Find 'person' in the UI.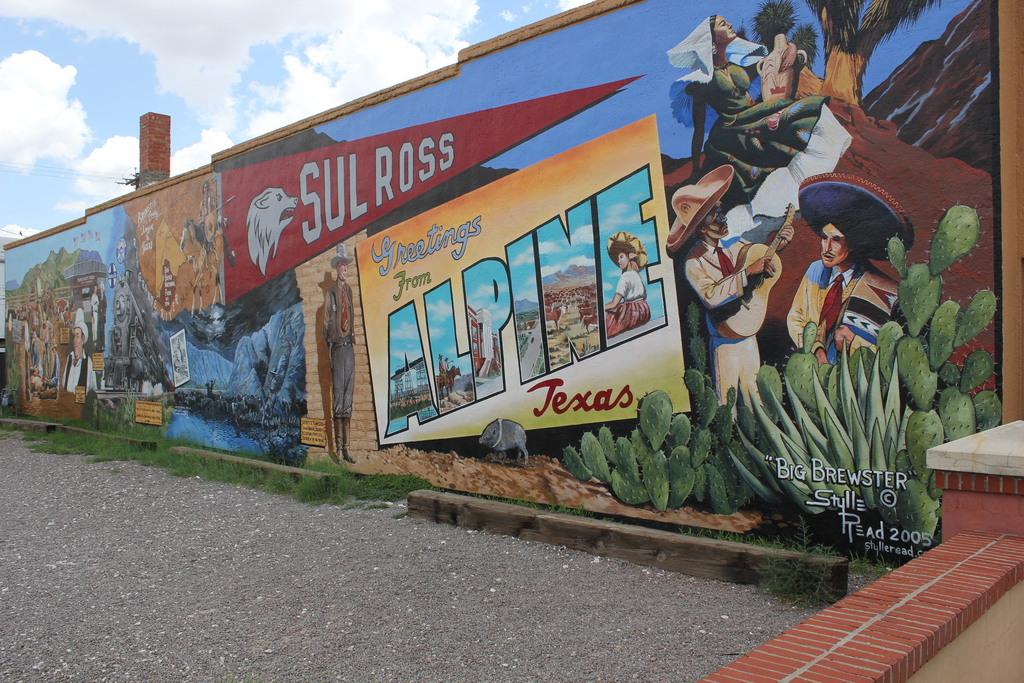
UI element at (35, 261, 44, 307).
